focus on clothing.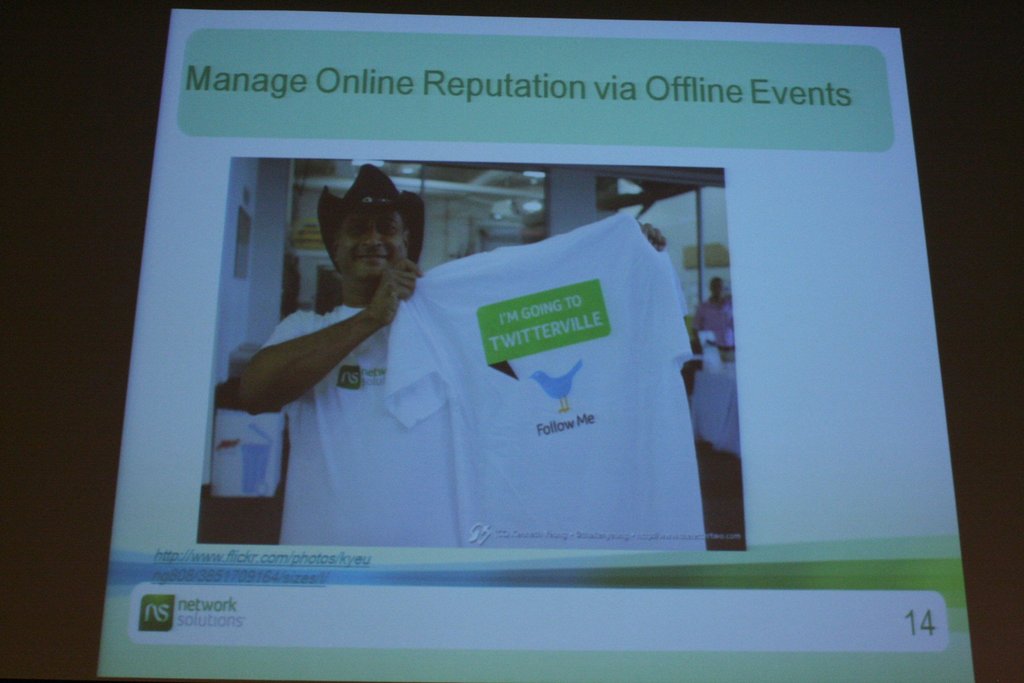
Focused at 381,204,703,549.
